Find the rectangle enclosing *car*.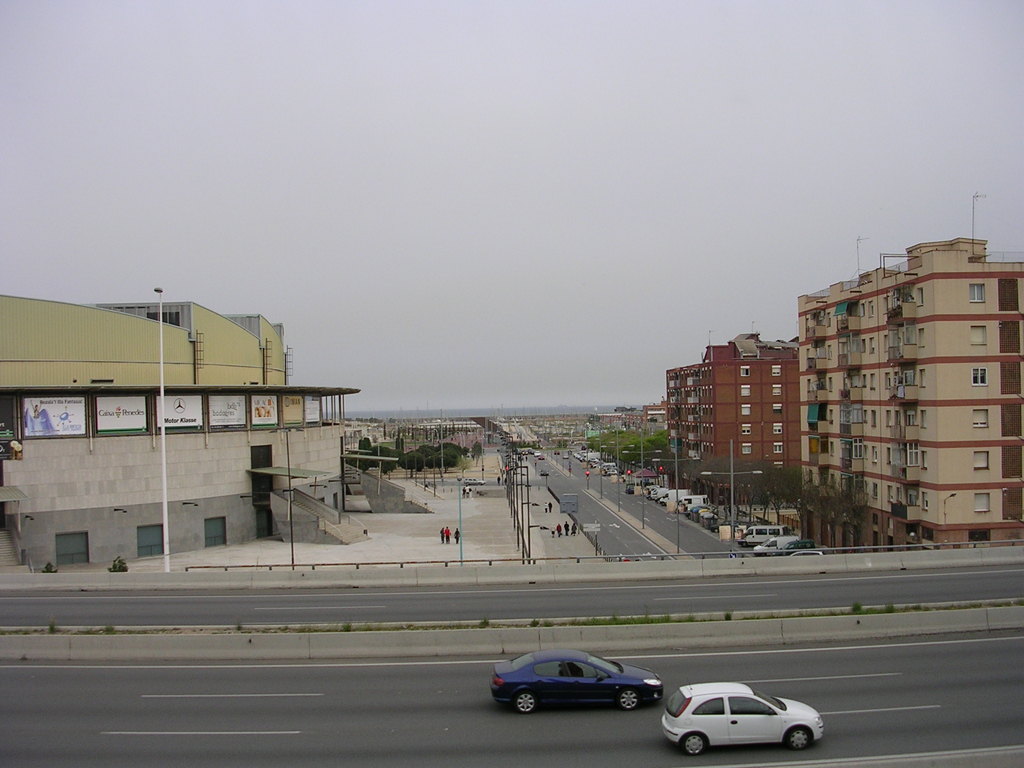
l=659, t=675, r=824, b=760.
